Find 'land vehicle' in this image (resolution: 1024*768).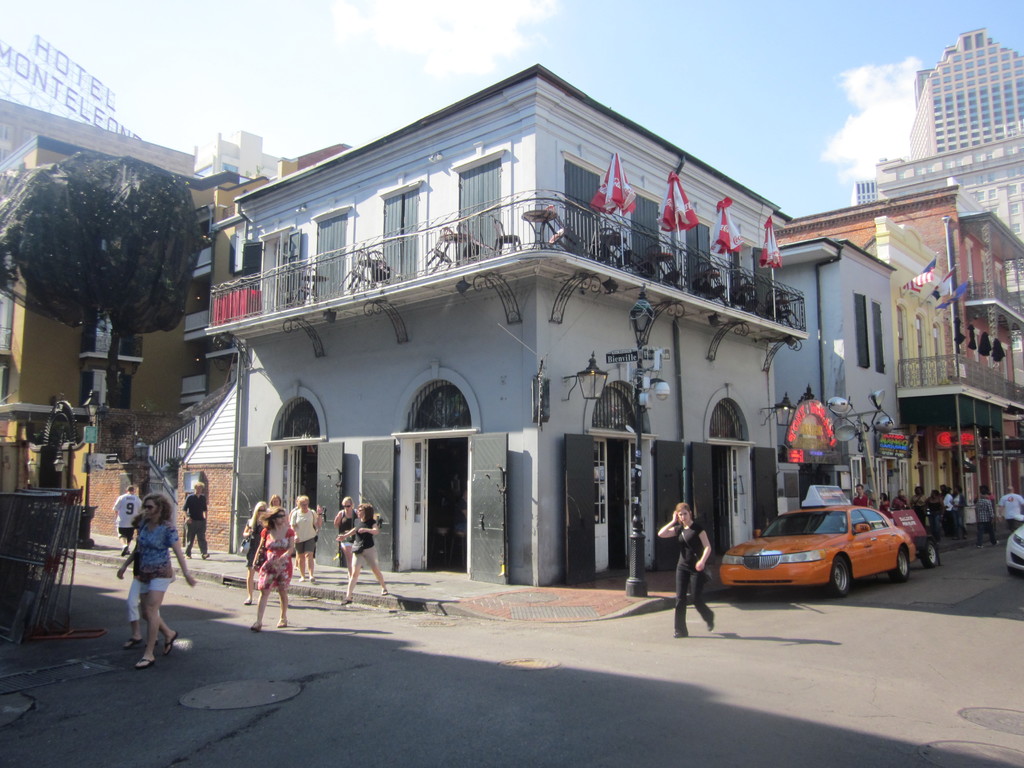
l=886, t=509, r=939, b=566.
